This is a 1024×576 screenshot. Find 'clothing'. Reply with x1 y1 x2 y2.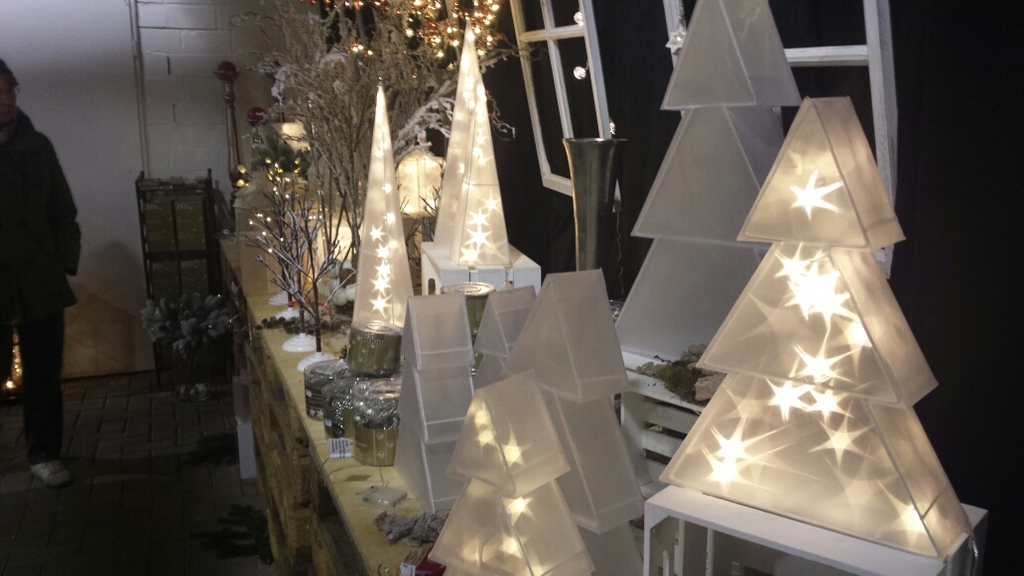
0 75 84 450.
